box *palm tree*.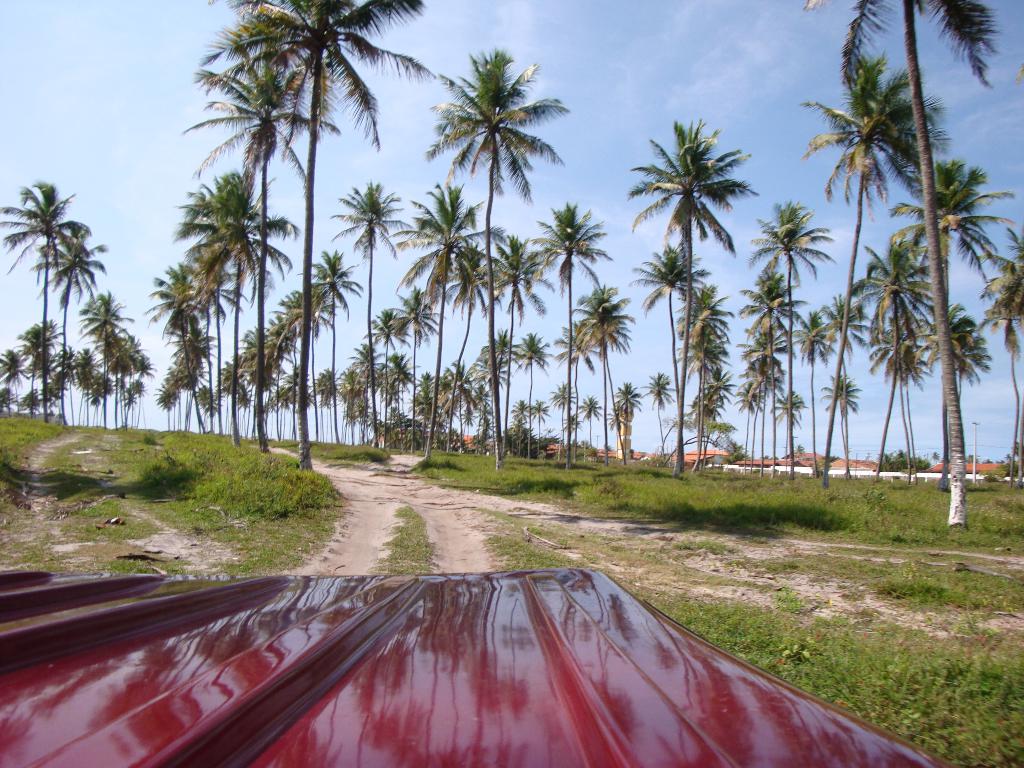
[305, 239, 349, 453].
